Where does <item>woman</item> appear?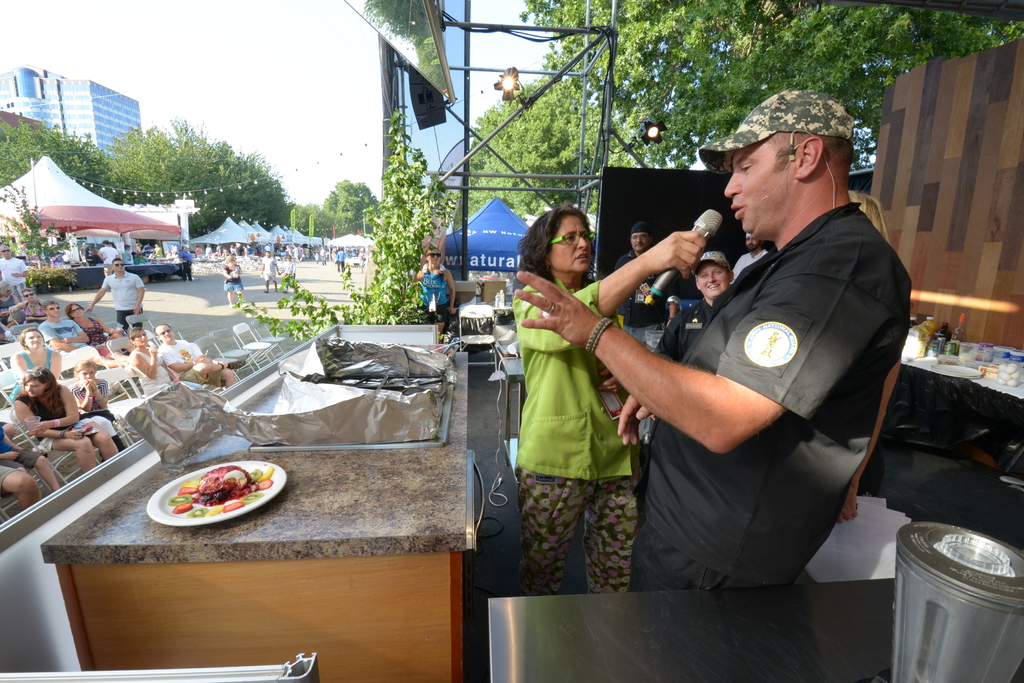
Appears at pyautogui.locateOnScreen(67, 302, 113, 358).
